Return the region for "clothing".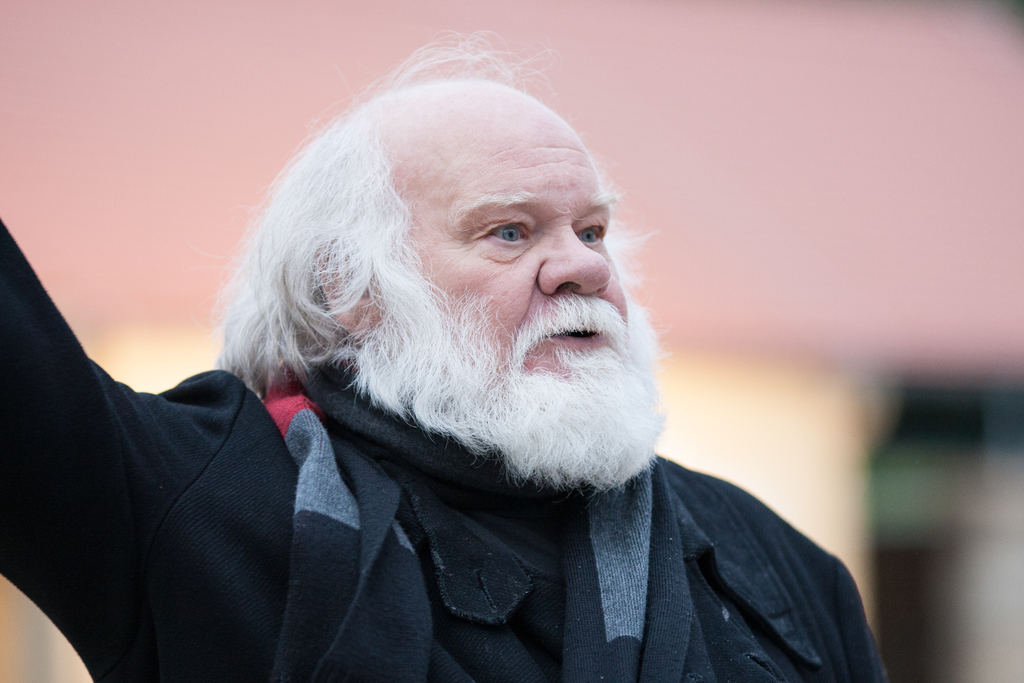
bbox=(0, 92, 900, 682).
